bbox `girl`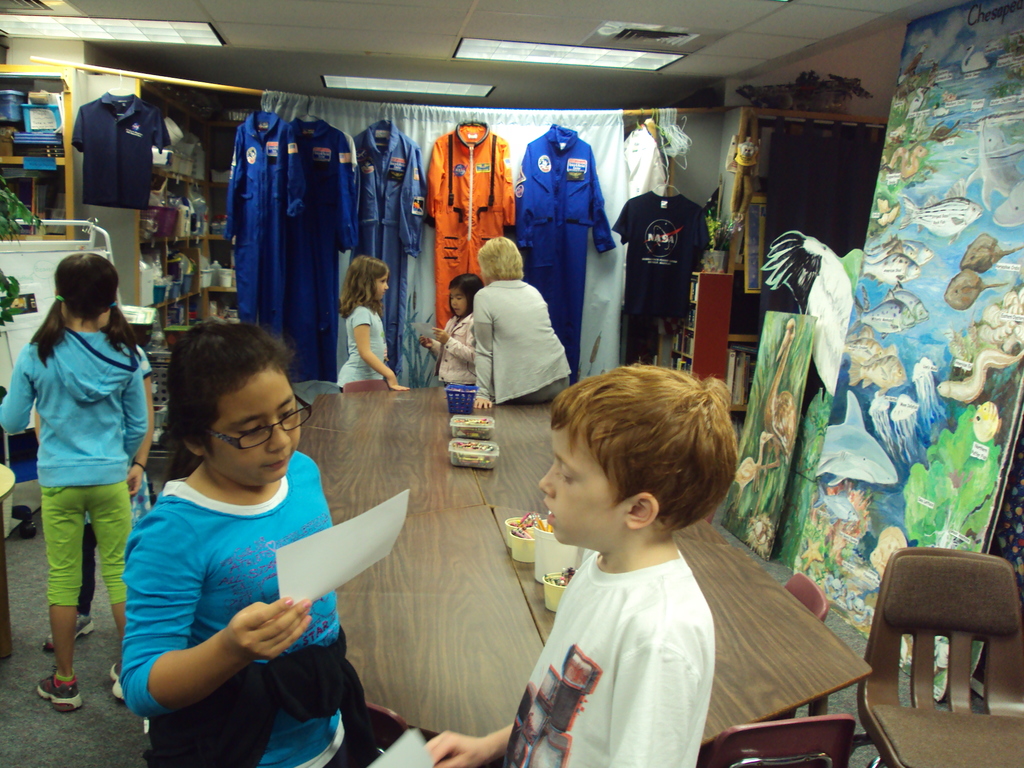
x1=419, y1=277, x2=487, y2=388
